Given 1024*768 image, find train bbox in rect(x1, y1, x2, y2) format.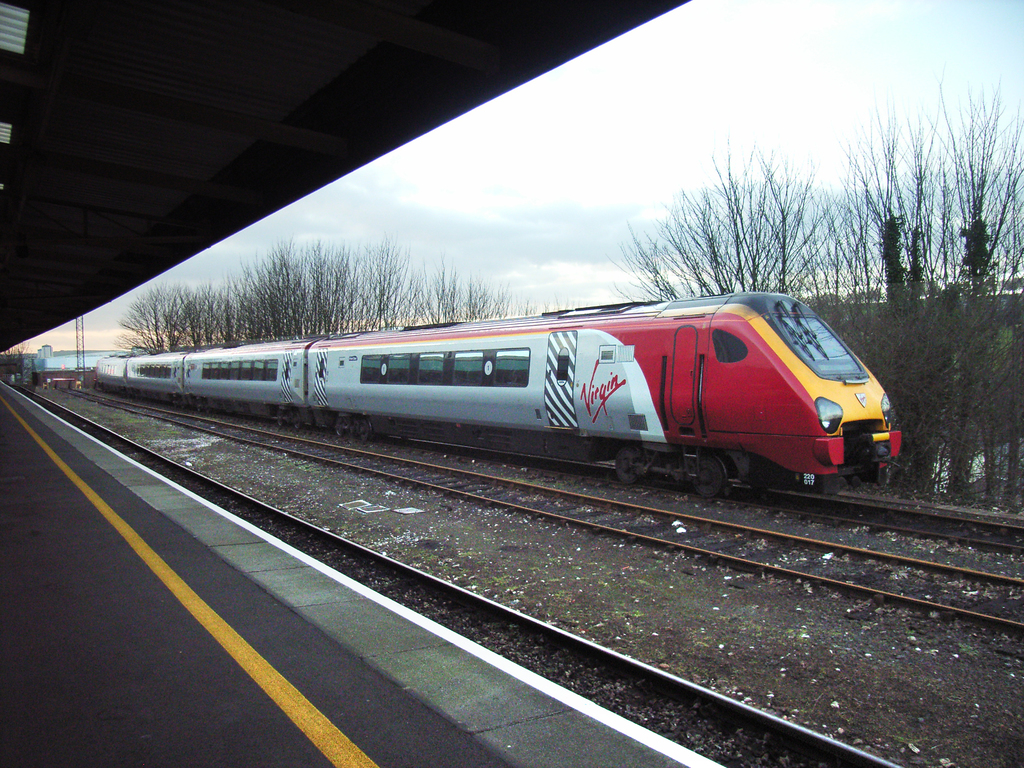
rect(92, 291, 902, 491).
